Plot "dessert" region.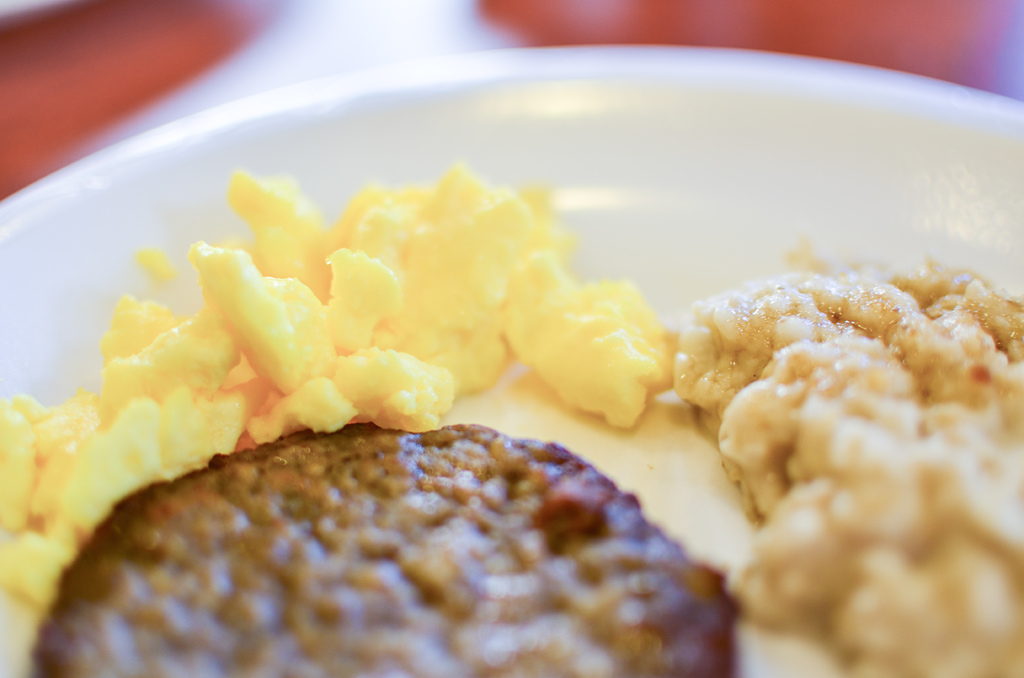
Plotted at bbox=(47, 424, 746, 677).
